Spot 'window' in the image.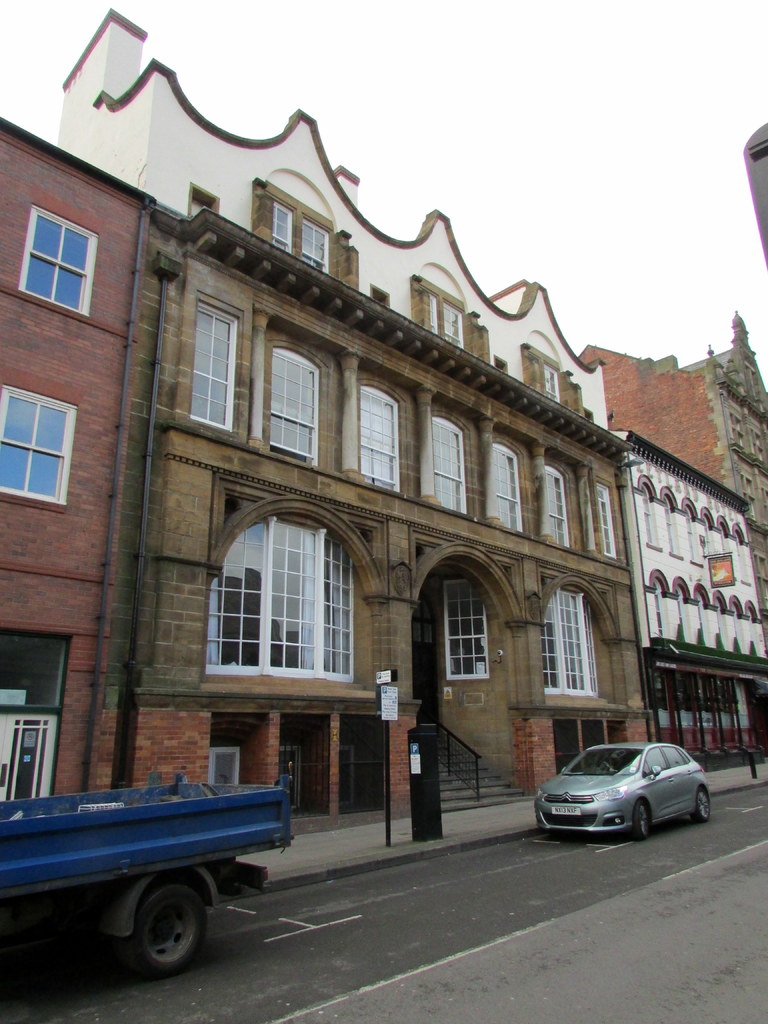
'window' found at x1=205, y1=469, x2=388, y2=697.
